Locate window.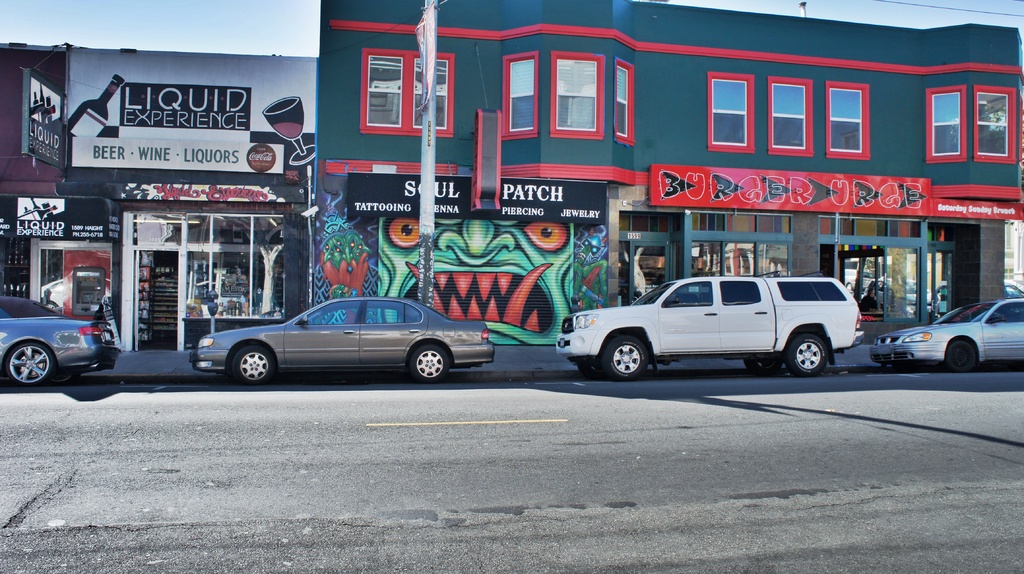
Bounding box: locate(771, 79, 806, 150).
